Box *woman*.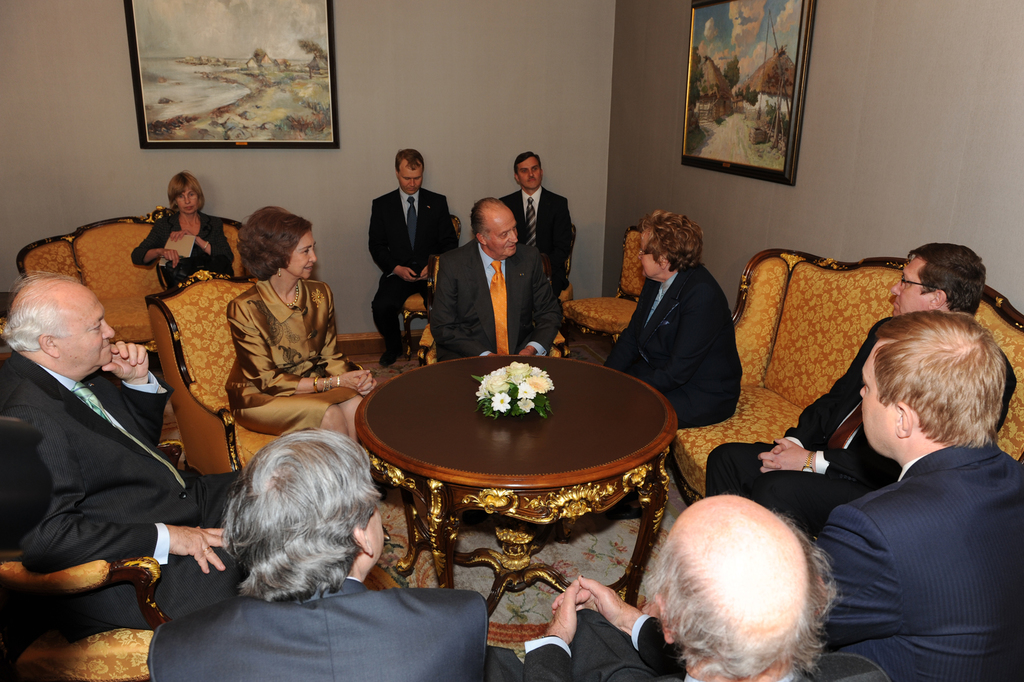
box(606, 208, 745, 445).
